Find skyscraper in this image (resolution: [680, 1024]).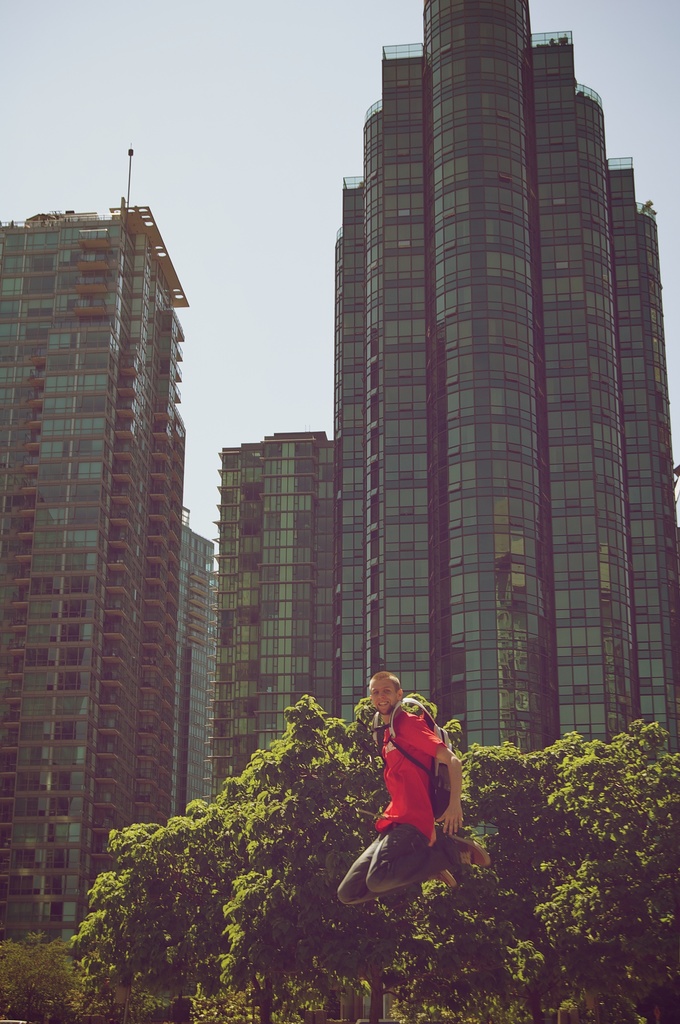
<box>206,426,337,801</box>.
